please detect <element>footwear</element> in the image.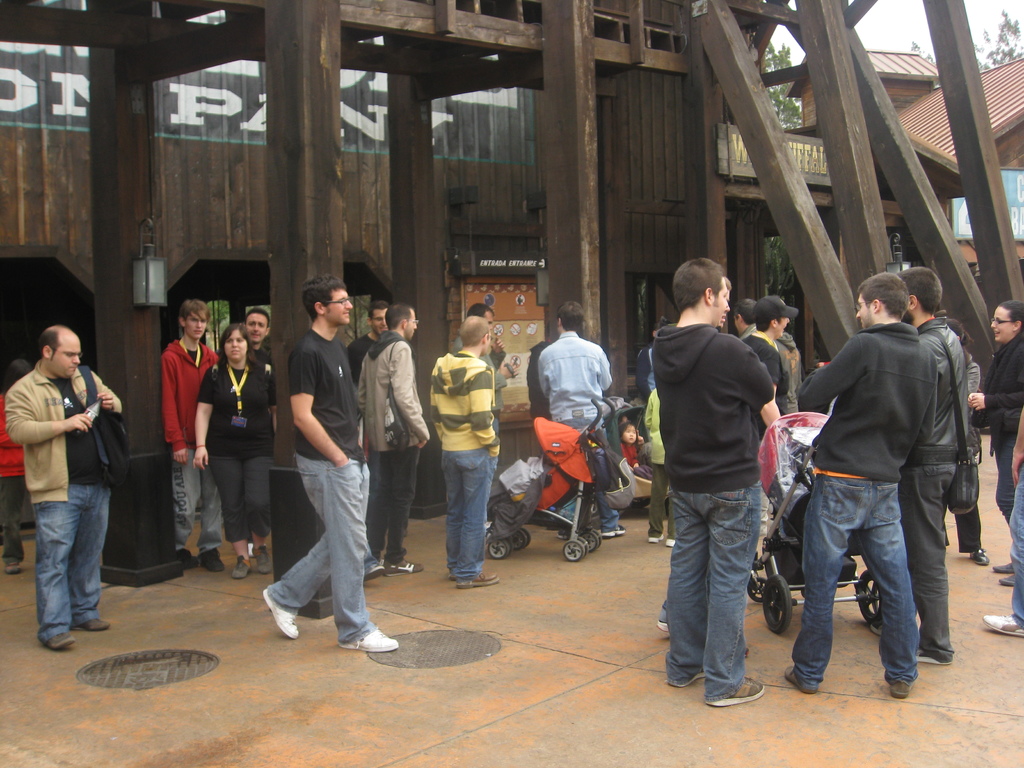
crop(387, 559, 419, 575).
